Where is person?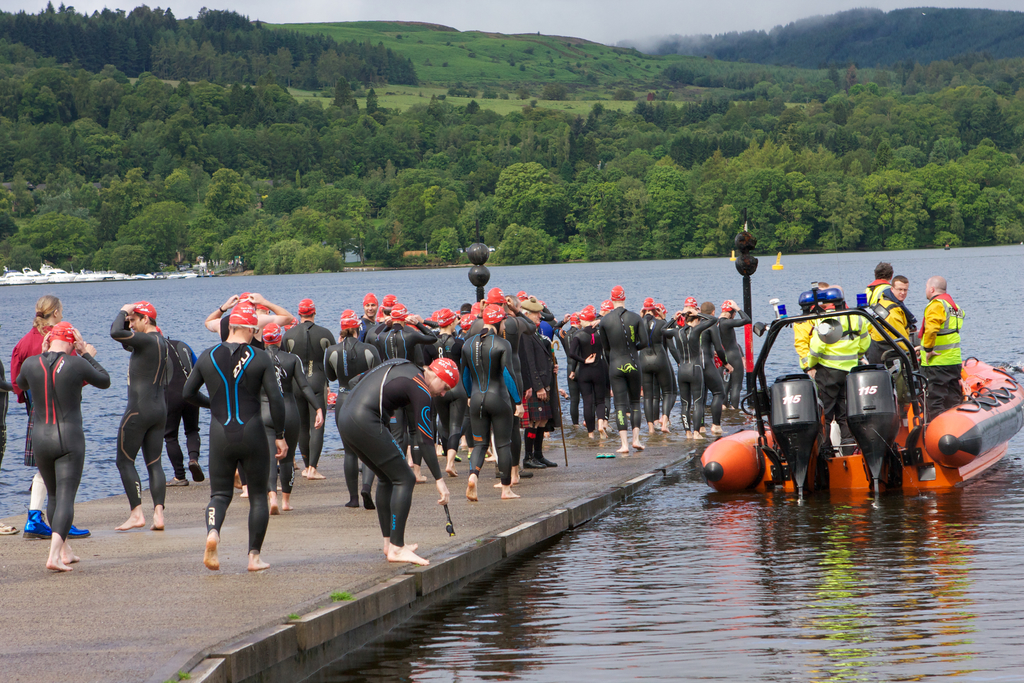
rect(536, 308, 554, 330).
